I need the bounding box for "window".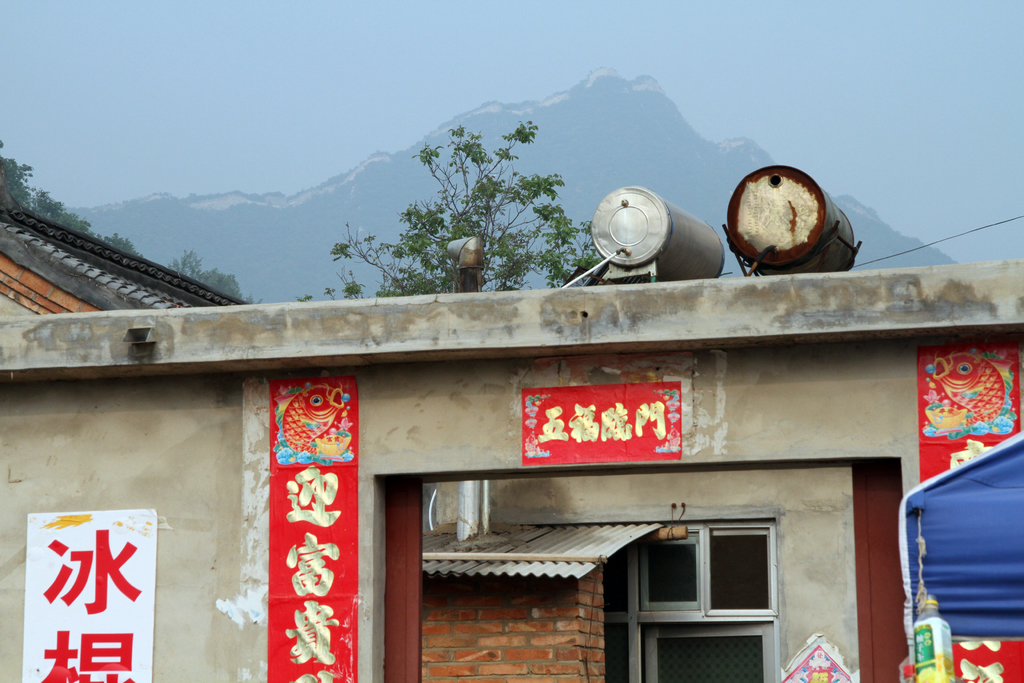
Here it is: 637 618 781 682.
